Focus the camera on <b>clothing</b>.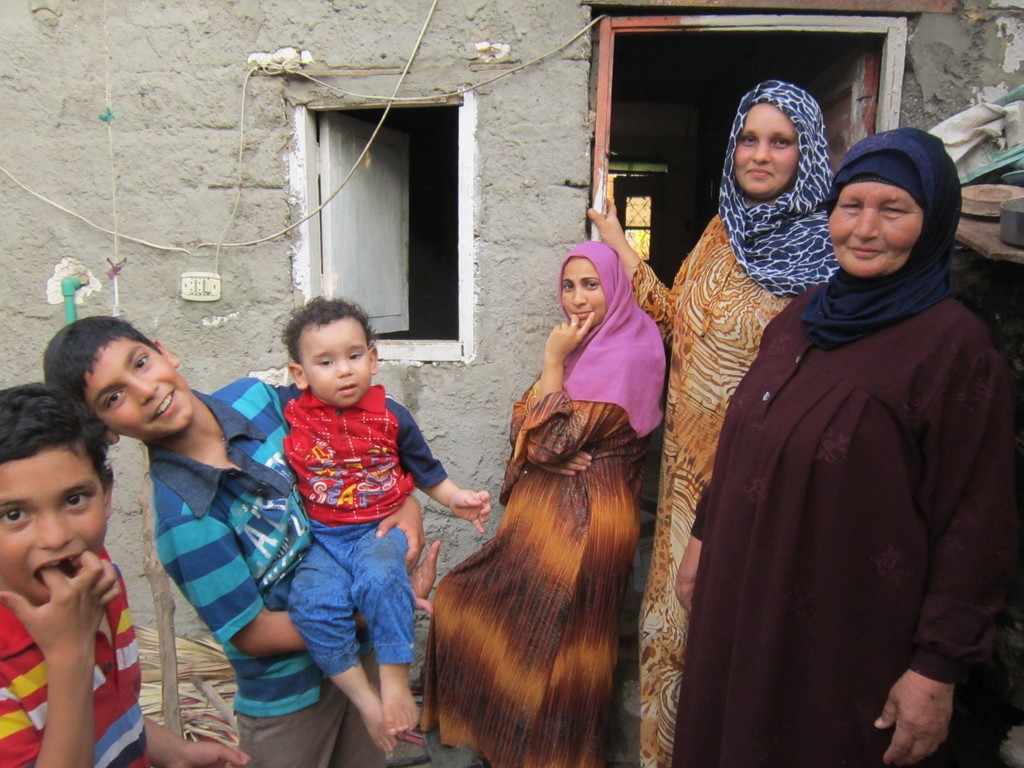
Focus region: locate(287, 381, 453, 680).
